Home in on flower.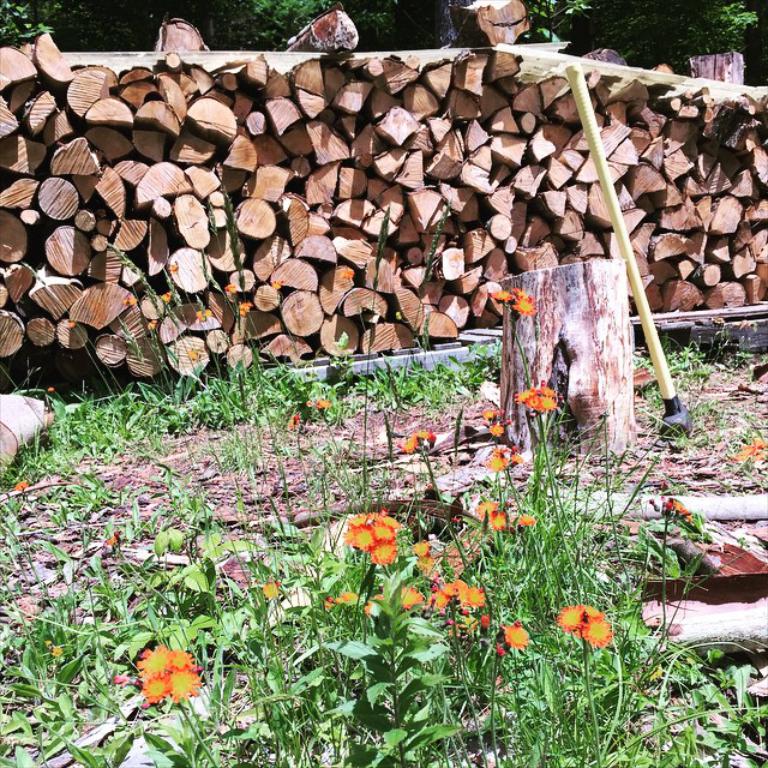
Homed in at 14/479/26/493.
